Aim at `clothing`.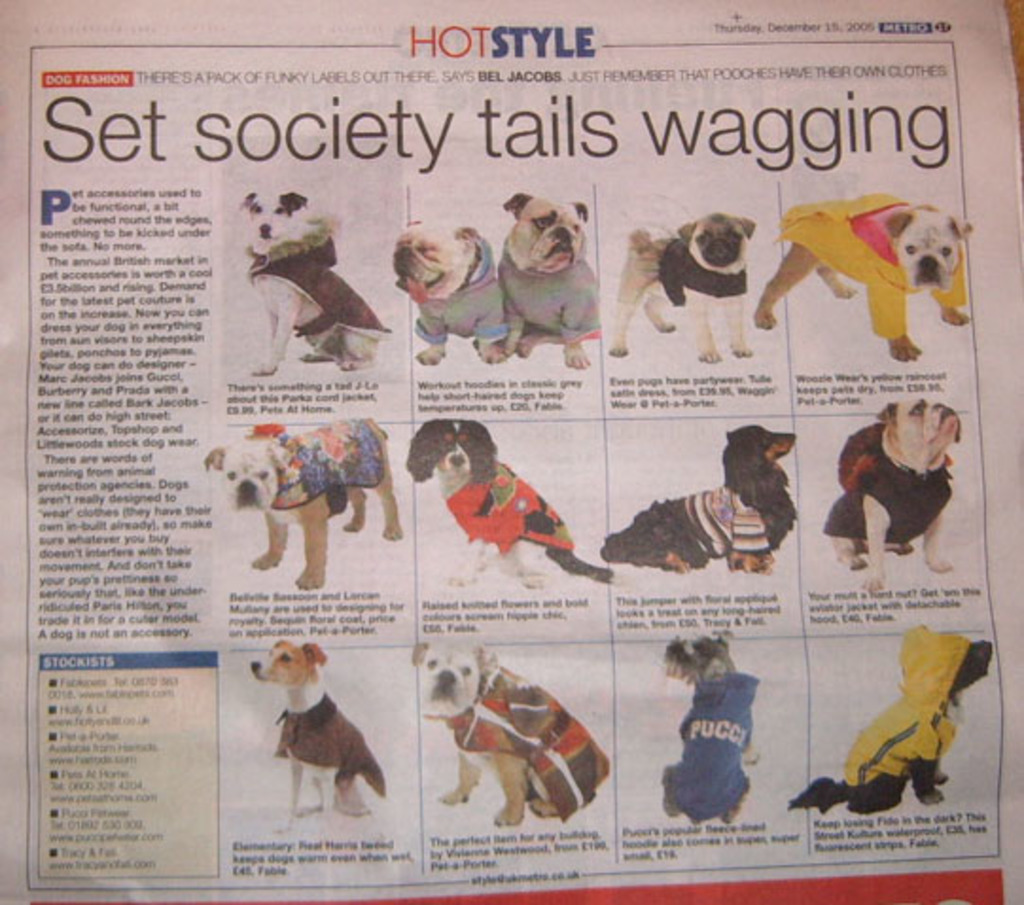
Aimed at bbox=[653, 227, 750, 309].
